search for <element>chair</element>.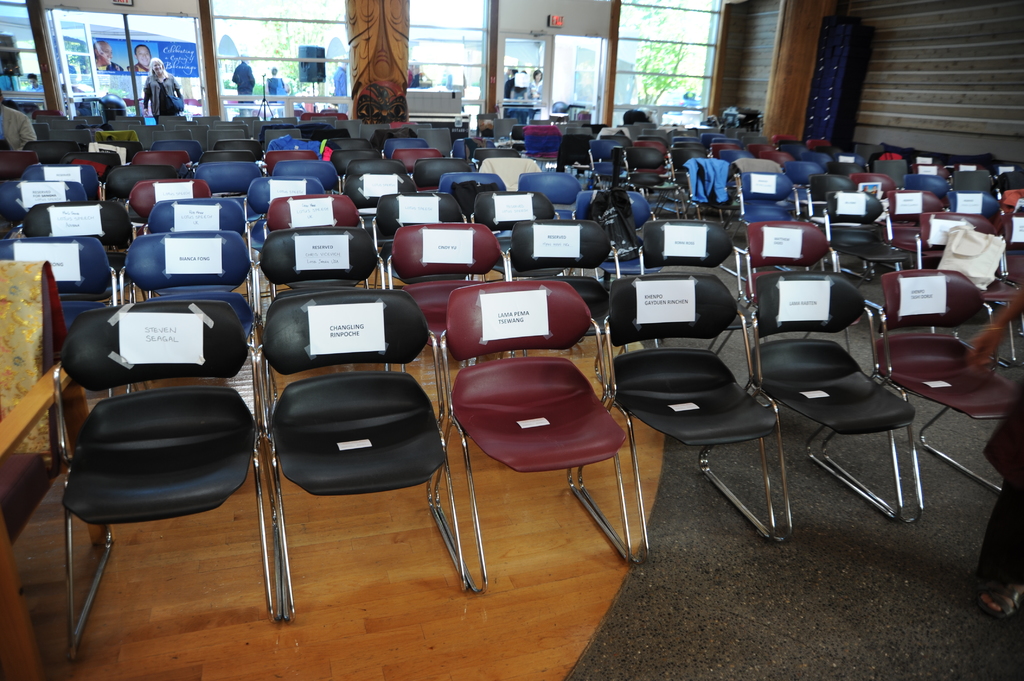
Found at select_region(120, 230, 261, 458).
